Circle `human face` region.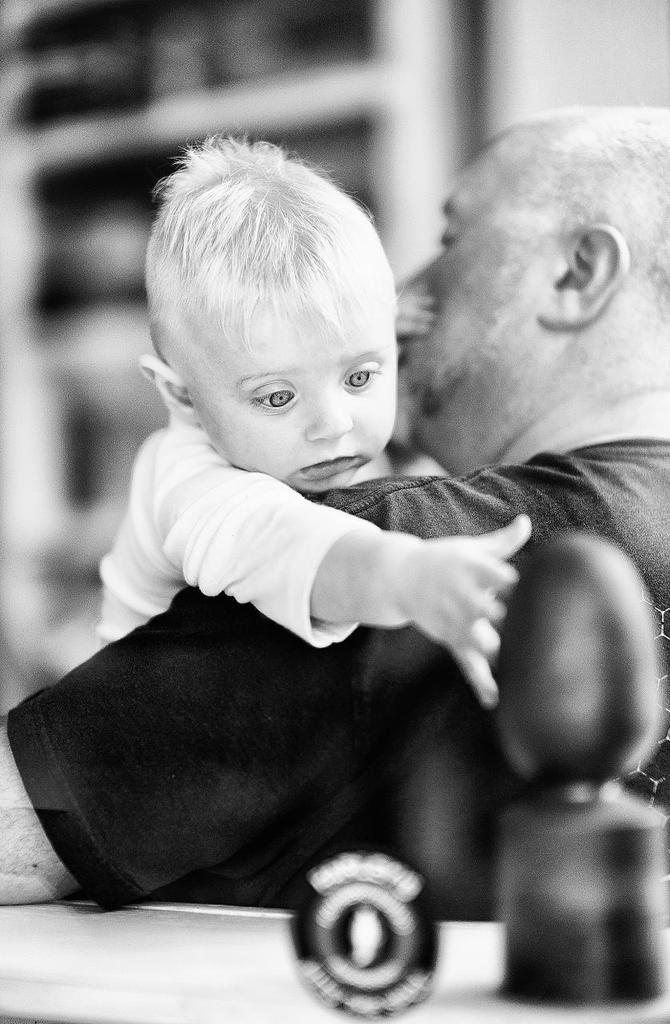
Region: detection(187, 299, 398, 493).
